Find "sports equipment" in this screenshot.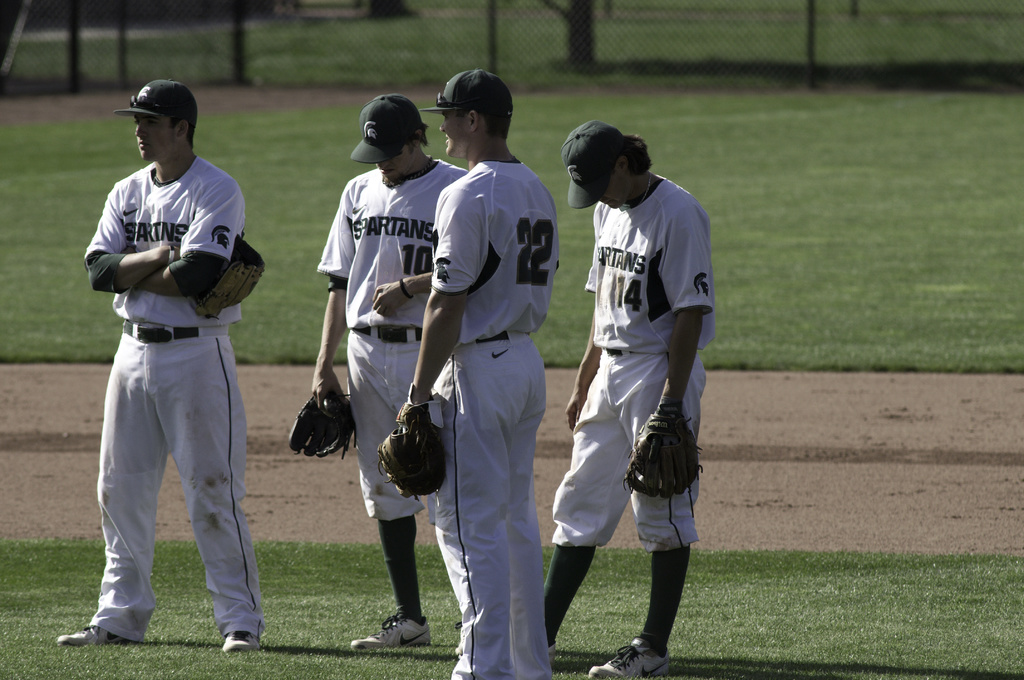
The bounding box for "sports equipment" is 370:386:449:502.
